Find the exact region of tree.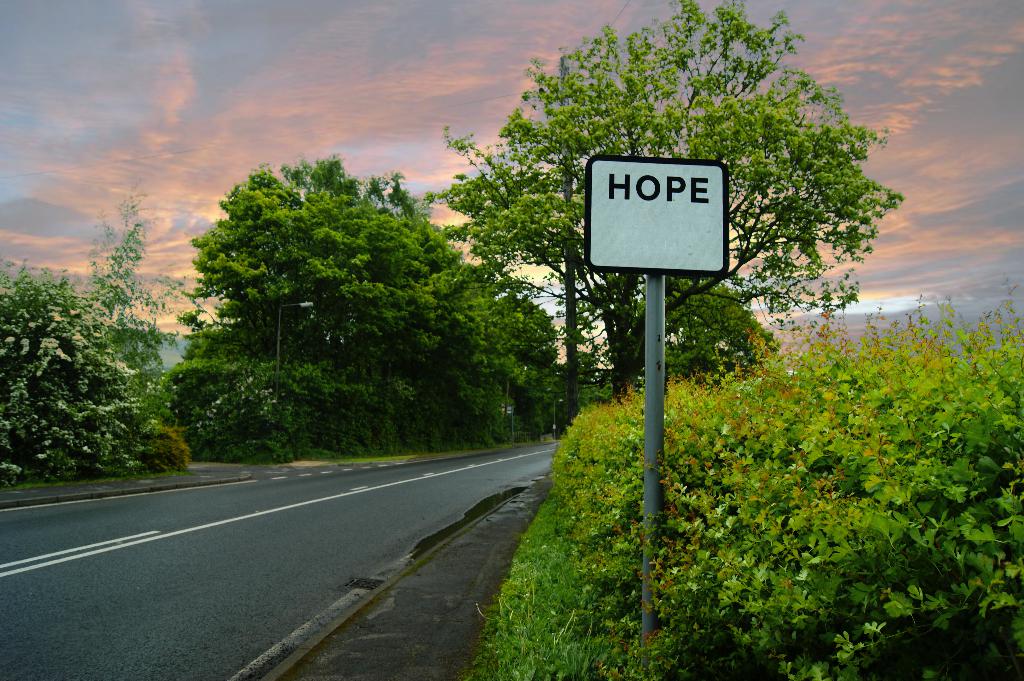
Exact region: 161/149/513/436.
